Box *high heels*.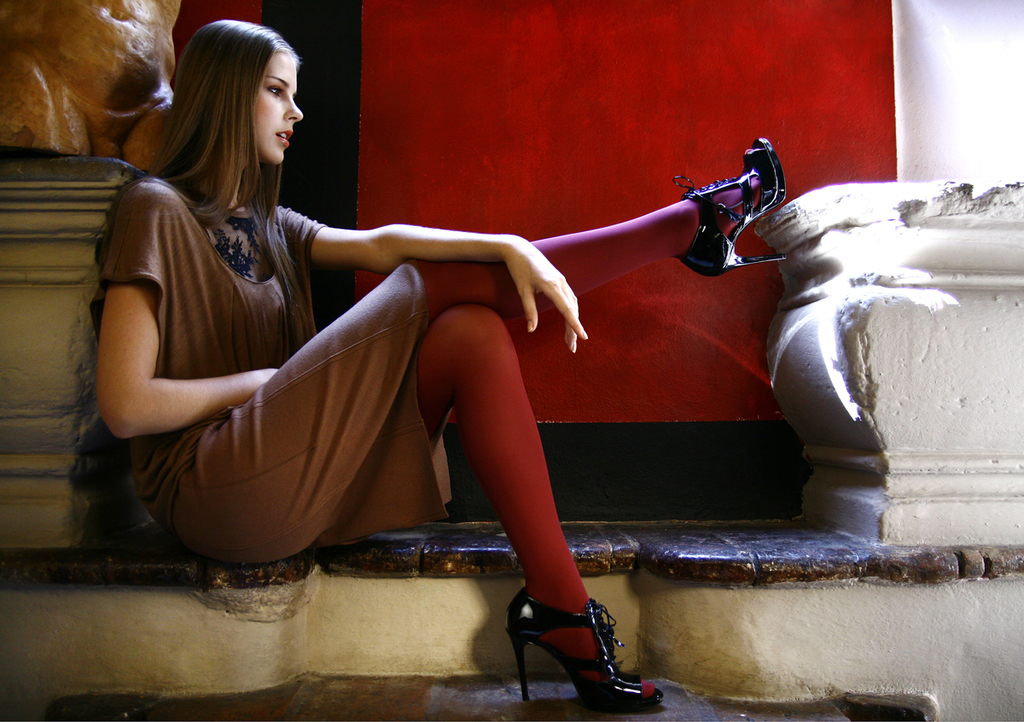
x1=497, y1=580, x2=664, y2=707.
